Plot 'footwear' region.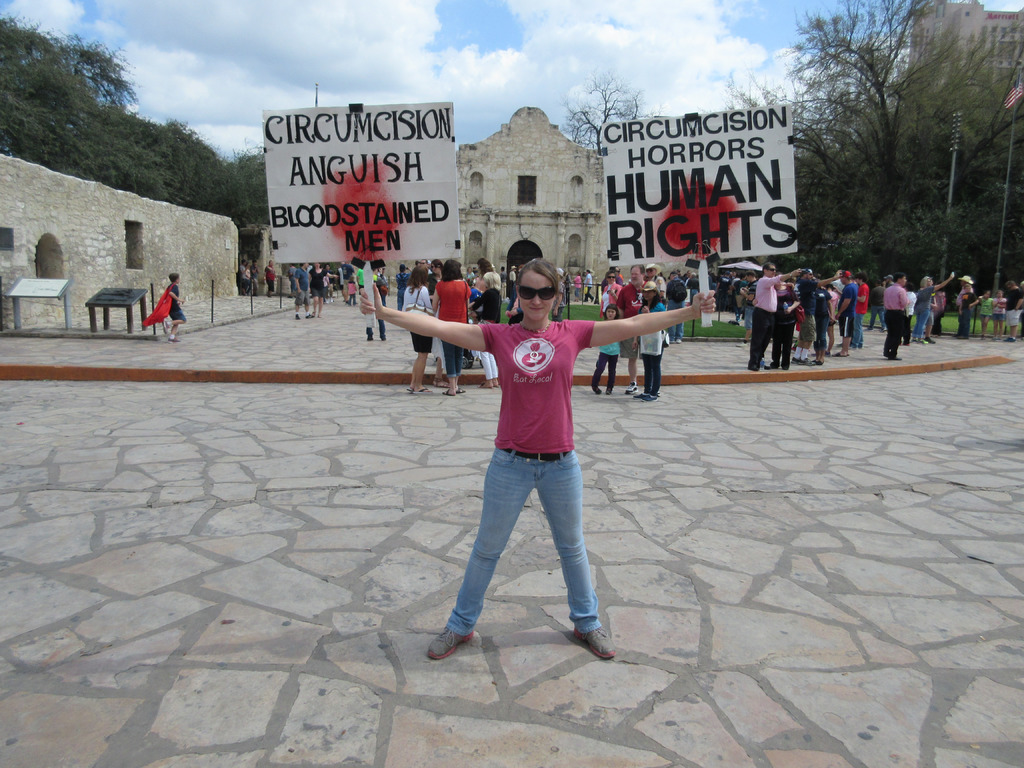
Plotted at Rect(625, 381, 637, 393).
